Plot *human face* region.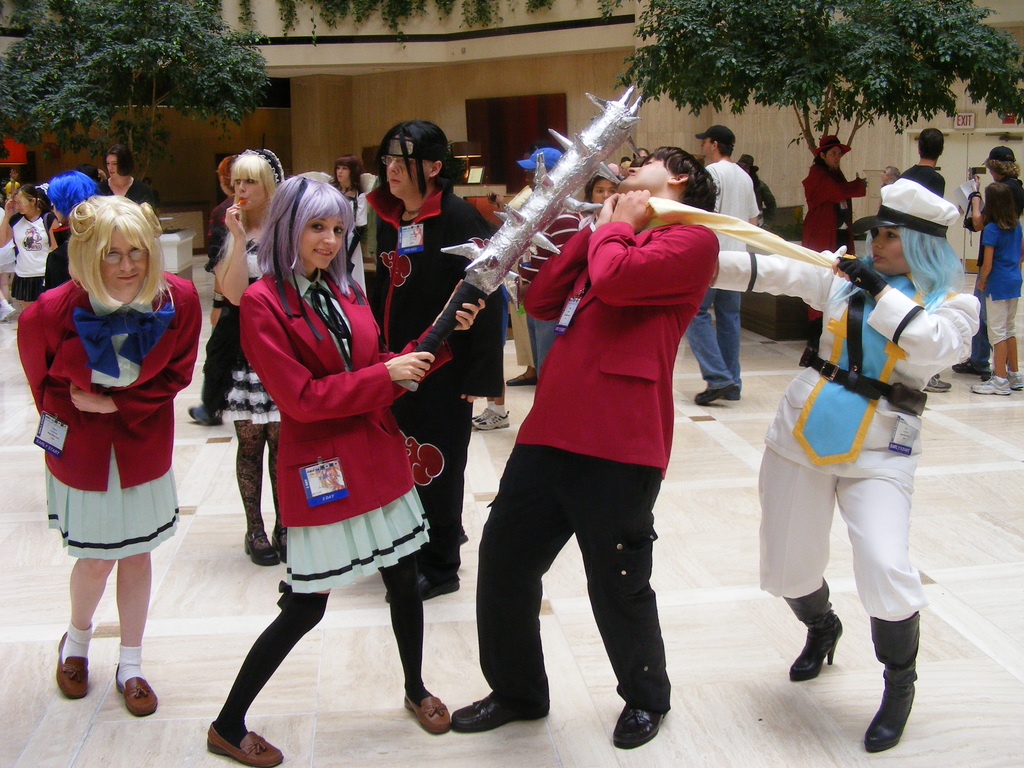
Plotted at crop(14, 191, 31, 215).
